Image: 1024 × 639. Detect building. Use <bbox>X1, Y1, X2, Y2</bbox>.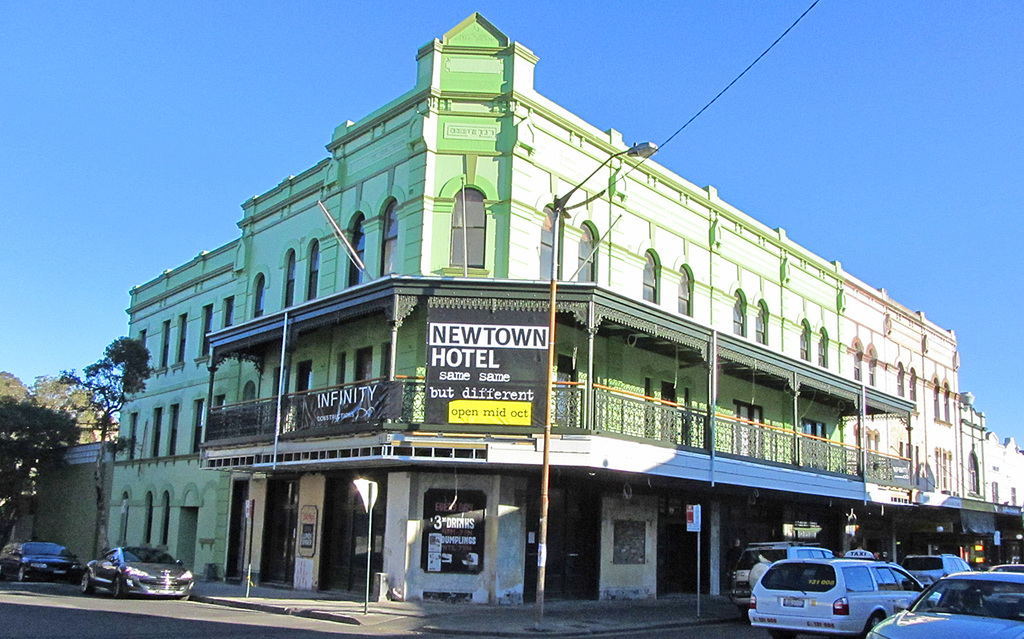
<bbox>110, 6, 1023, 603</bbox>.
